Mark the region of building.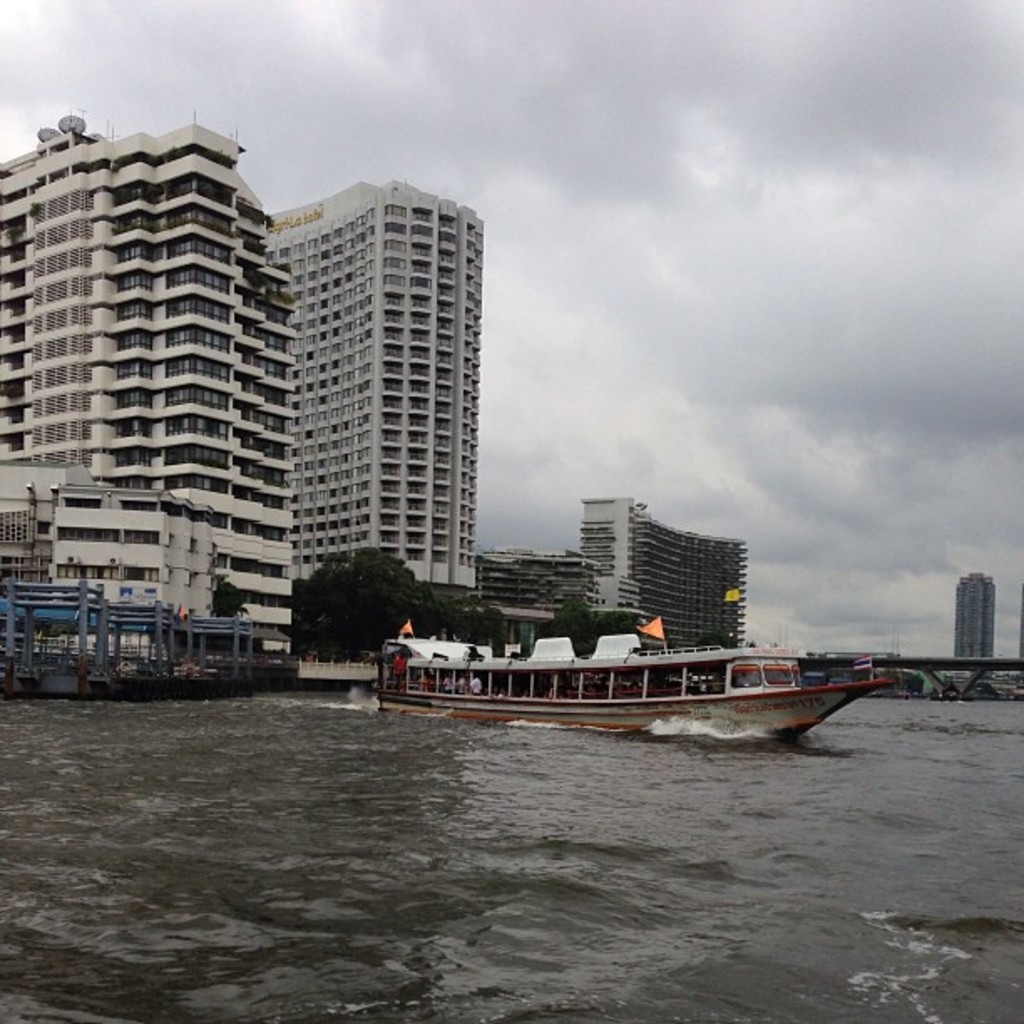
Region: Rect(954, 566, 999, 661).
